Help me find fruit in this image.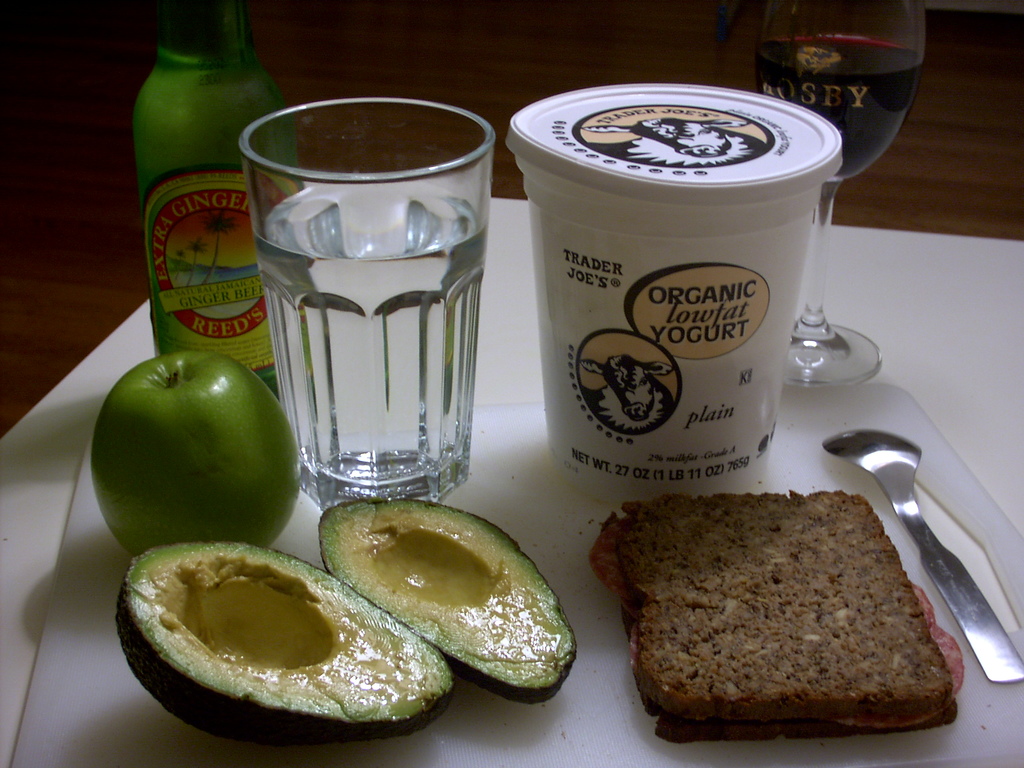
Found it: select_region(318, 498, 577, 705).
